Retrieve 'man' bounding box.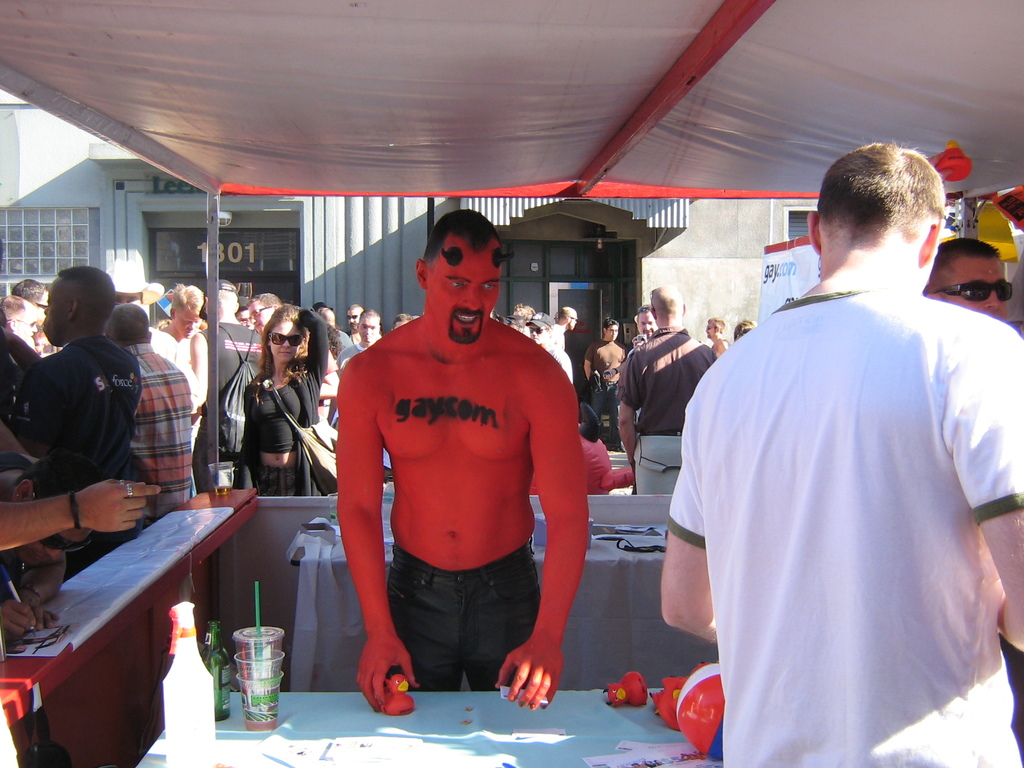
Bounding box: bbox=(633, 304, 655, 344).
